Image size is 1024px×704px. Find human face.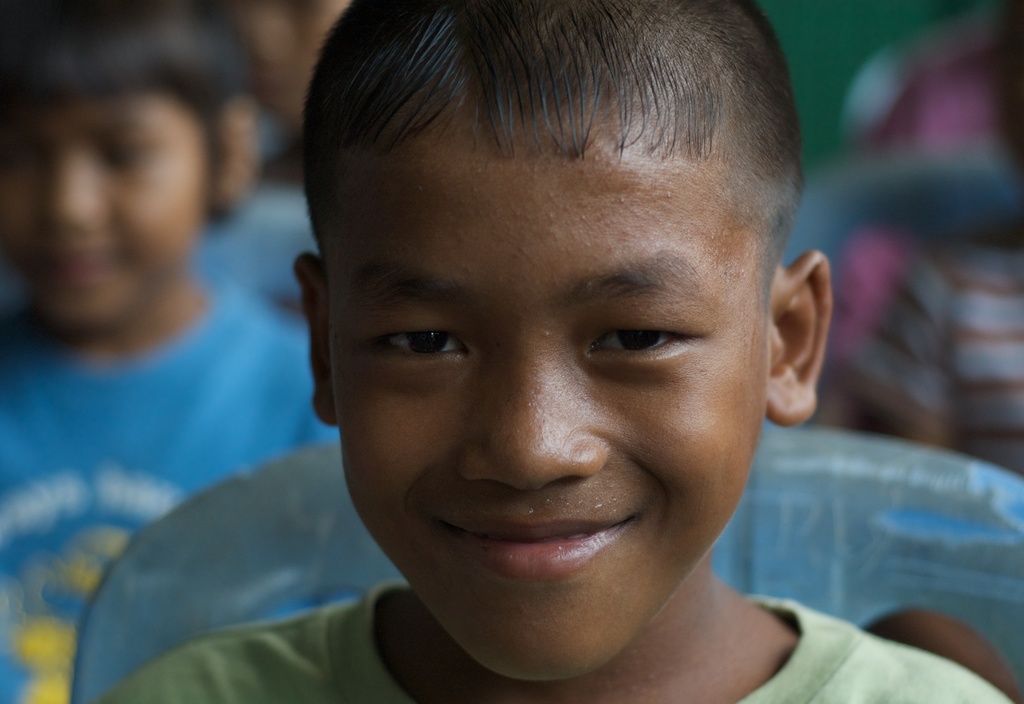
{"x1": 304, "y1": 61, "x2": 811, "y2": 629}.
